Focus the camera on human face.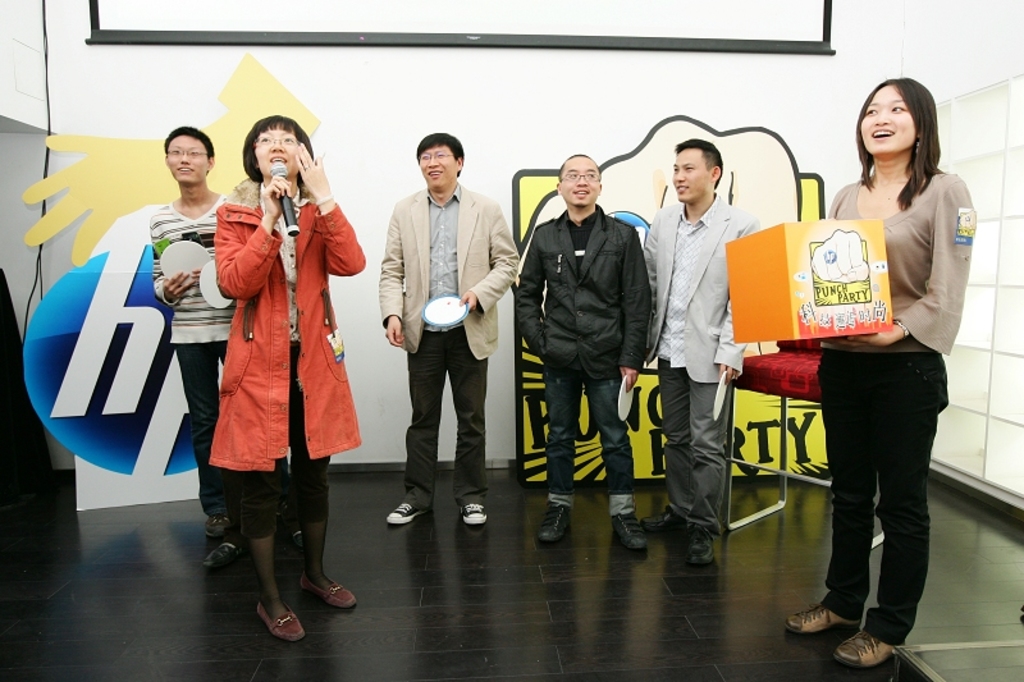
Focus region: {"left": 669, "top": 145, "right": 713, "bottom": 203}.
